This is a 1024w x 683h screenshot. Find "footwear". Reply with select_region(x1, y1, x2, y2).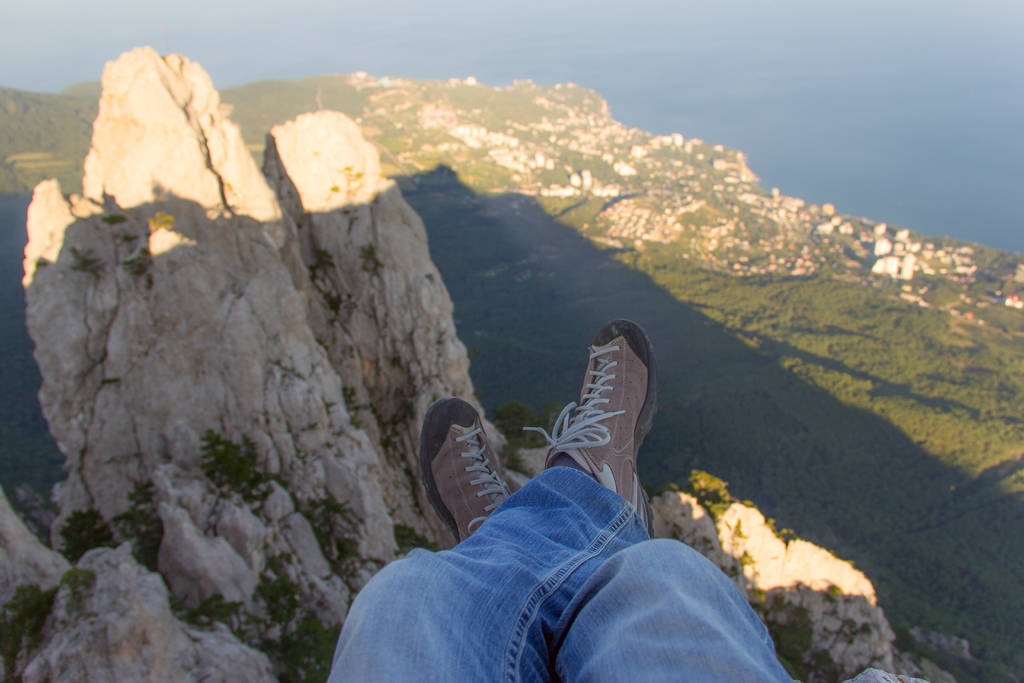
select_region(416, 392, 508, 555).
